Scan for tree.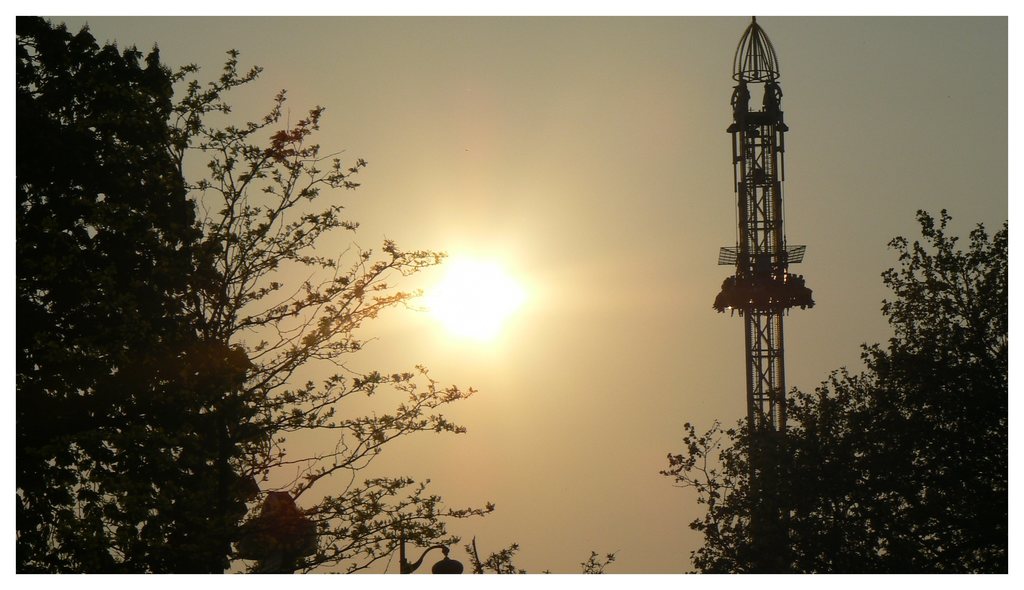
Scan result: bbox=[657, 208, 1010, 576].
